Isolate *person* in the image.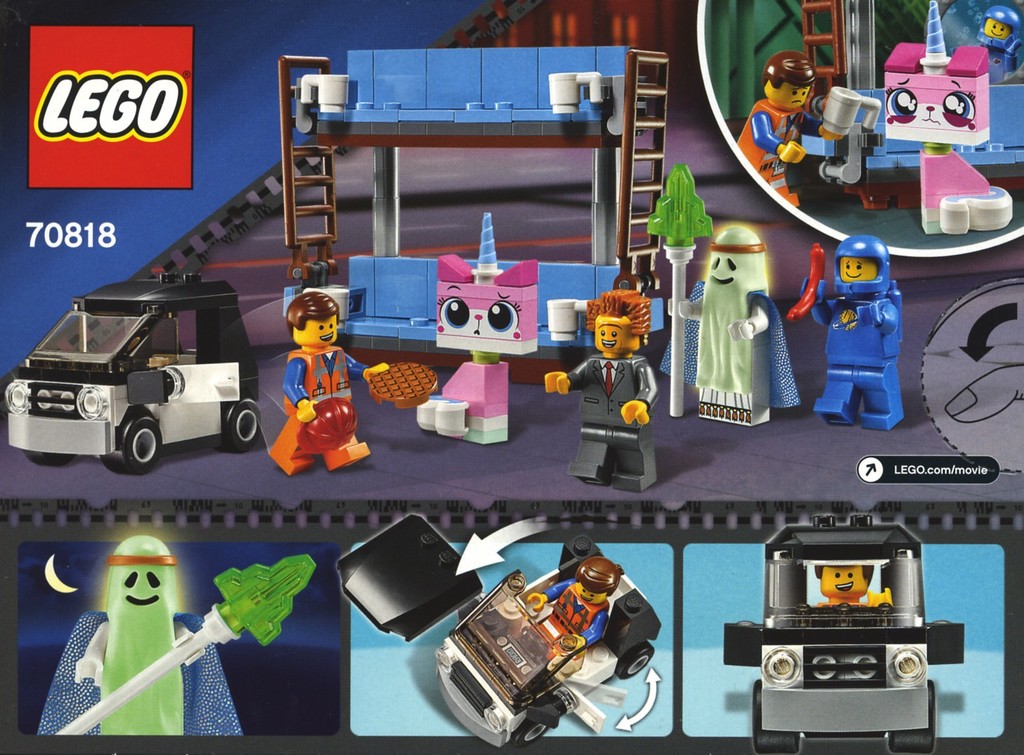
Isolated region: 791 233 911 431.
